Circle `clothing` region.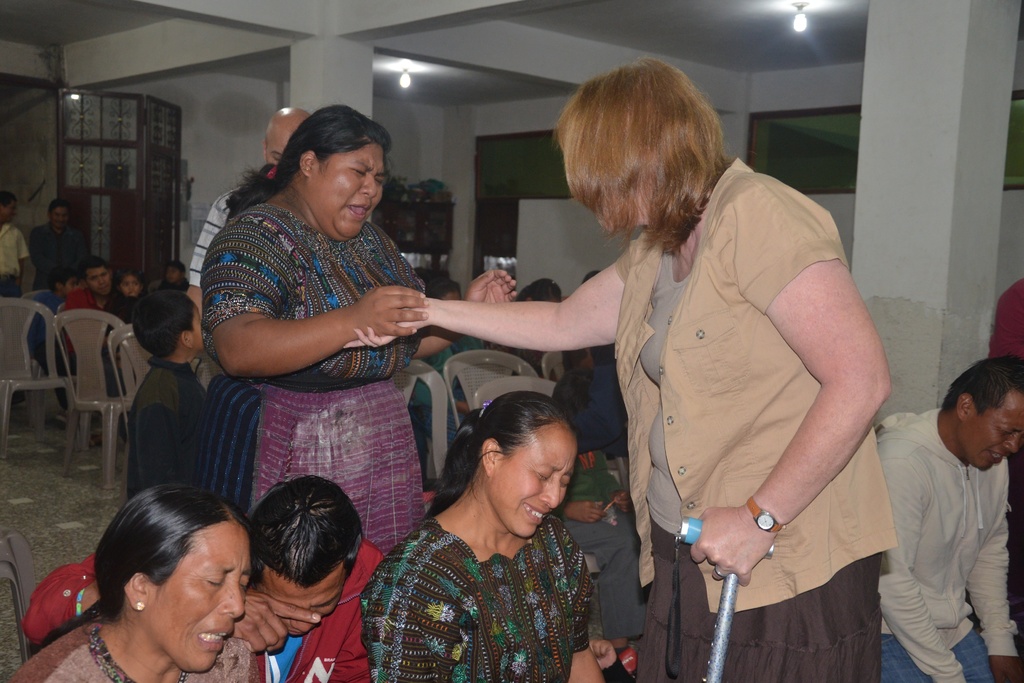
Region: 63:288:121:391.
